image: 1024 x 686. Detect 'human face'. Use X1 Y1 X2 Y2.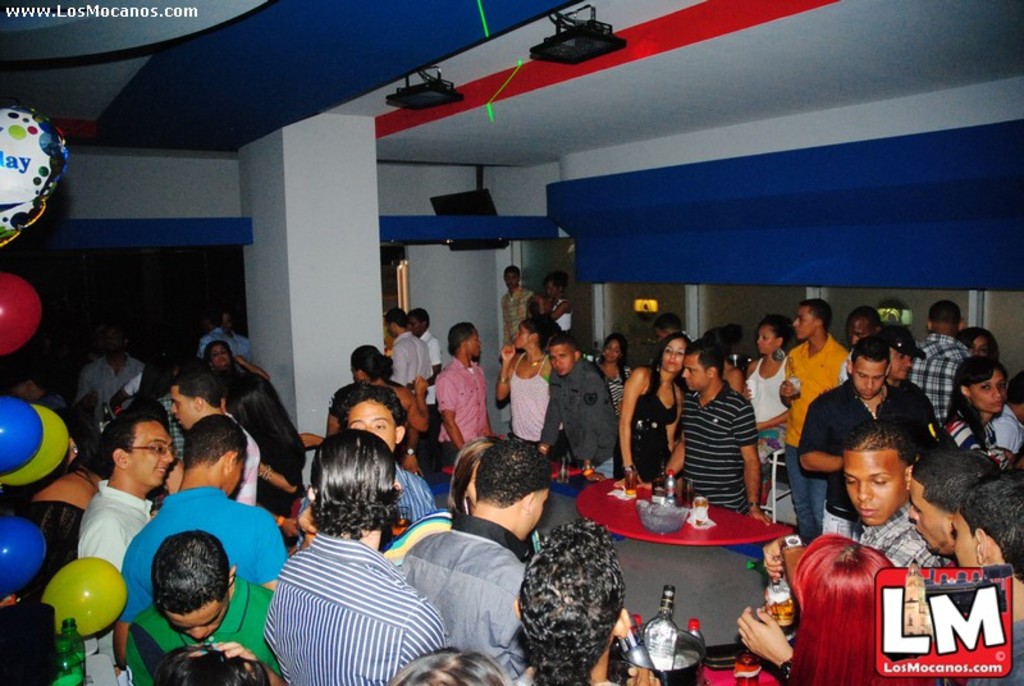
229 459 247 497.
